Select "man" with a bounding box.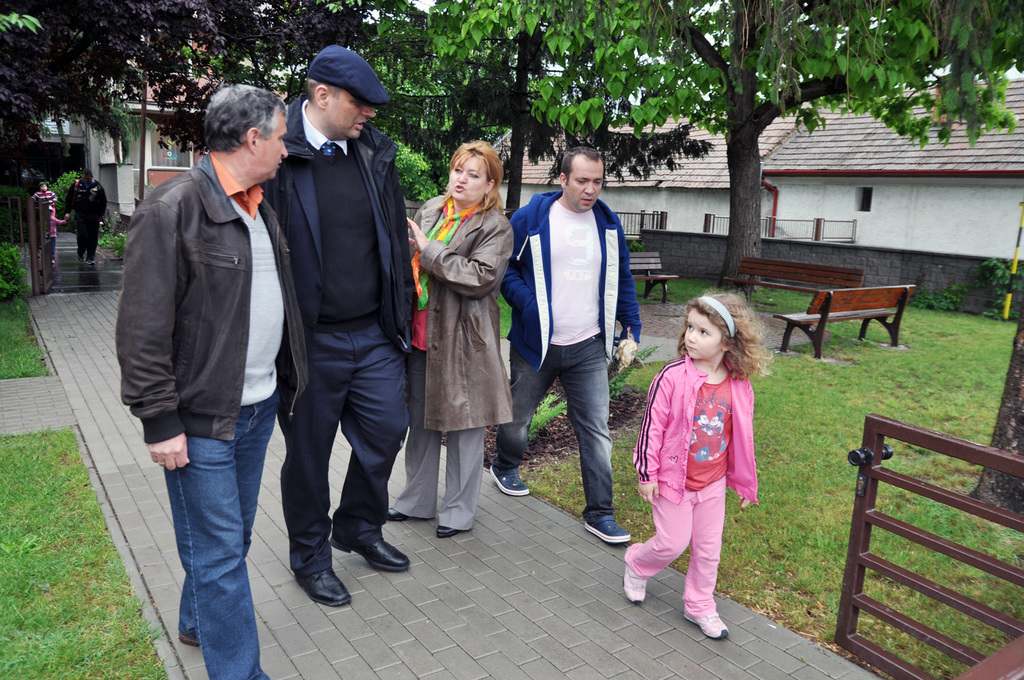
rect(255, 40, 416, 604).
